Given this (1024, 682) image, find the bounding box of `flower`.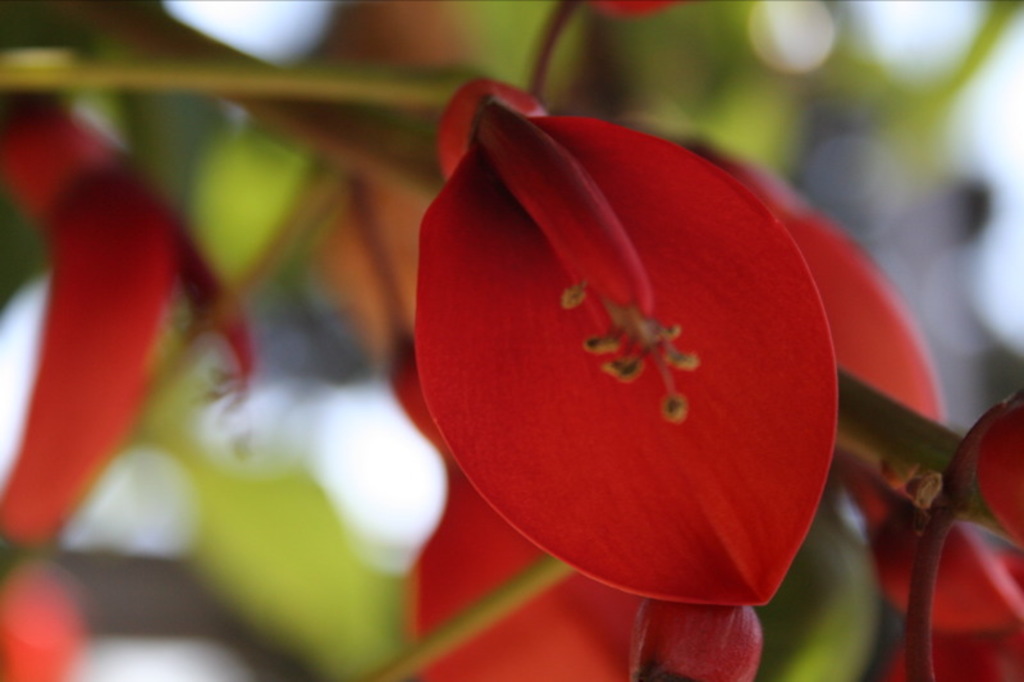
box=[845, 392, 1023, 681].
